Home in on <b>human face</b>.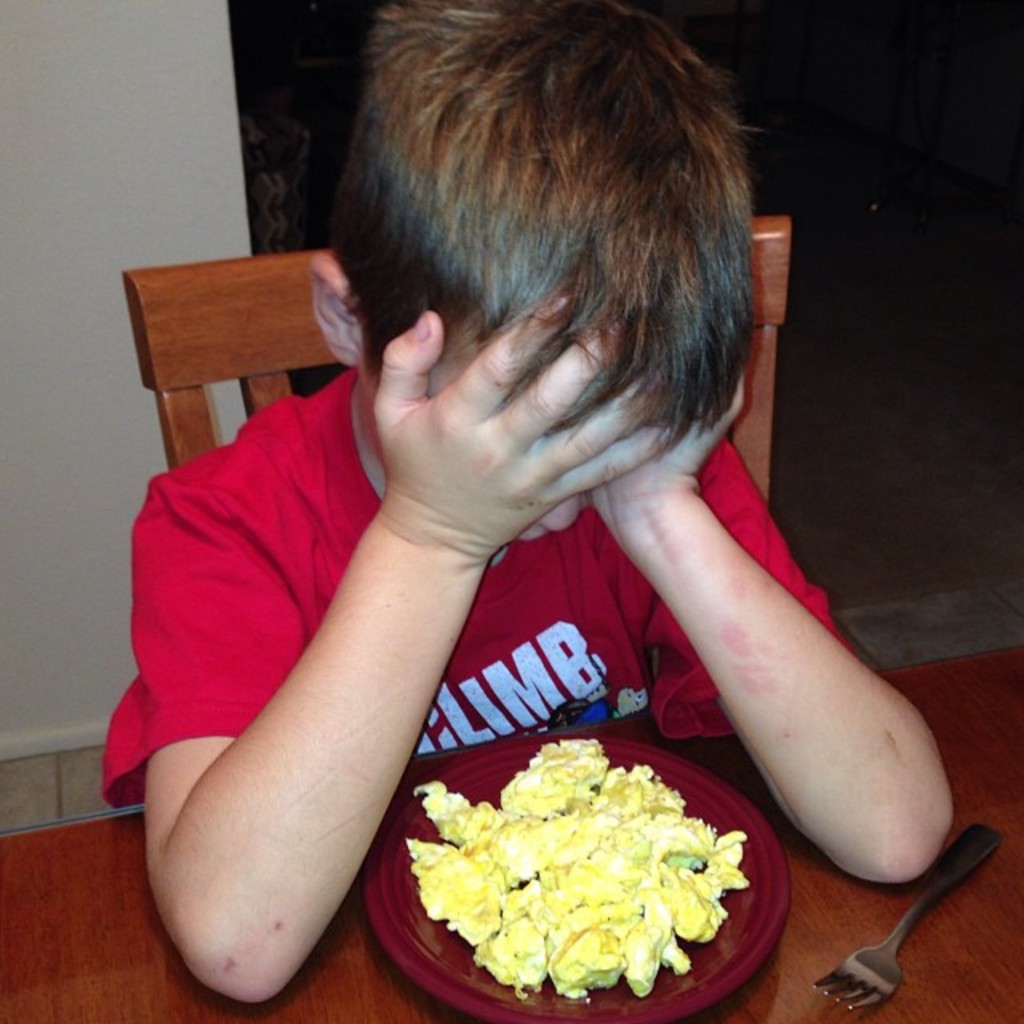
Homed in at [363,336,592,549].
